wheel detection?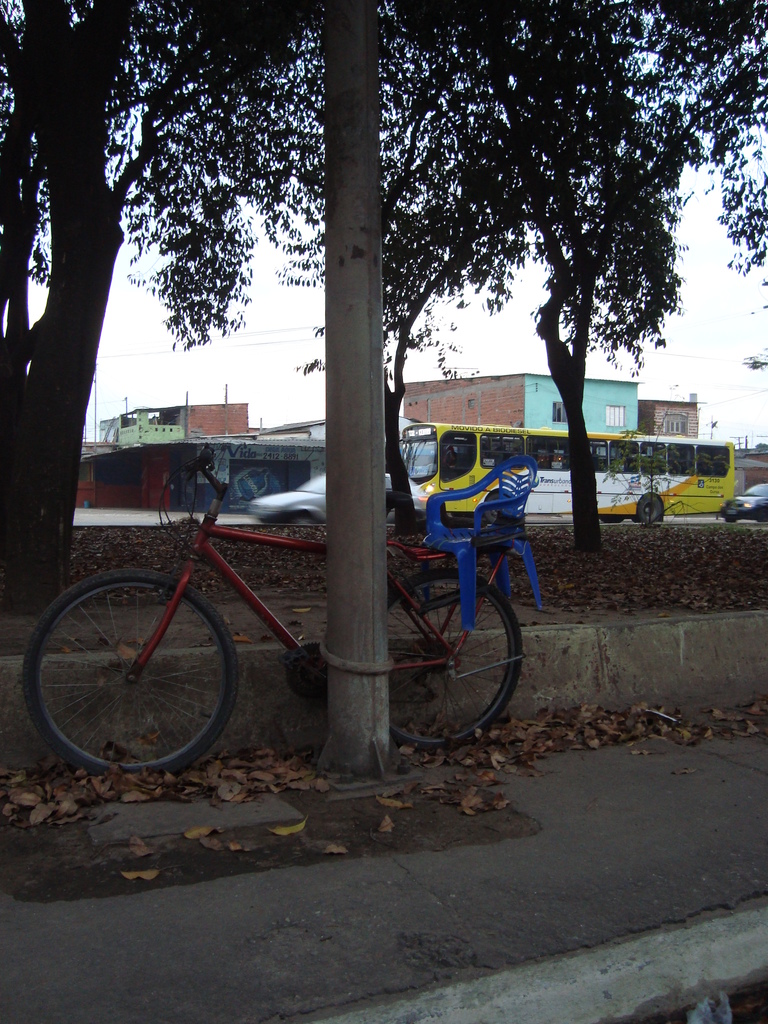
<bbox>637, 493, 666, 531</bbox>
